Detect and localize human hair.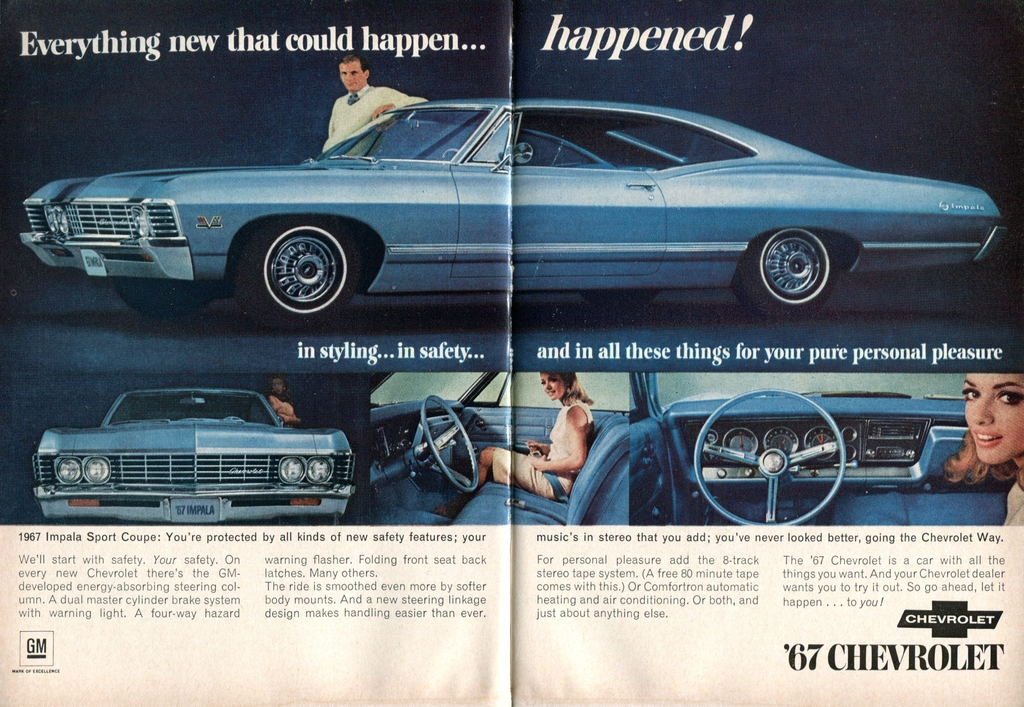
Localized at box(561, 372, 596, 406).
